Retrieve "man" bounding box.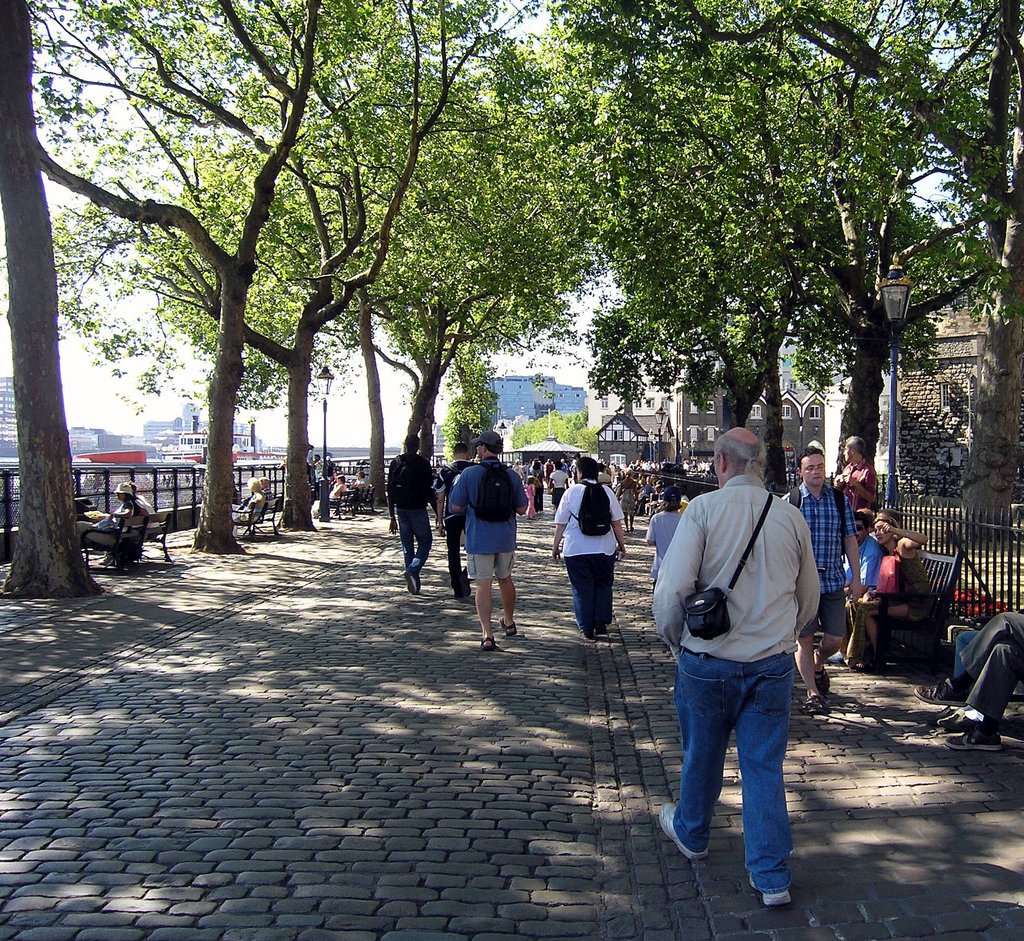
Bounding box: select_region(436, 444, 476, 594).
